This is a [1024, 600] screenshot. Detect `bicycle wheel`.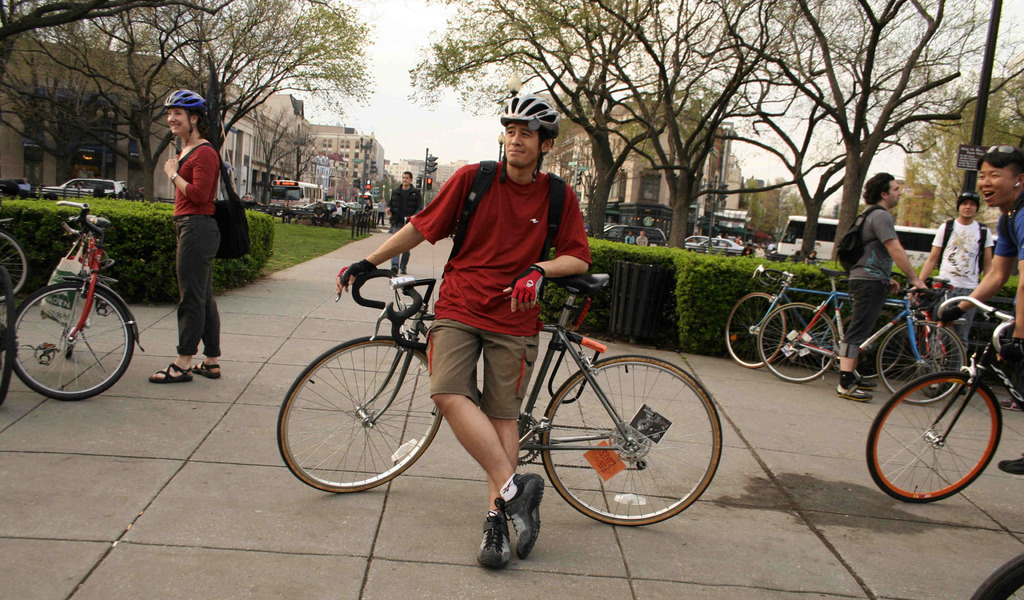
select_region(728, 292, 792, 369).
